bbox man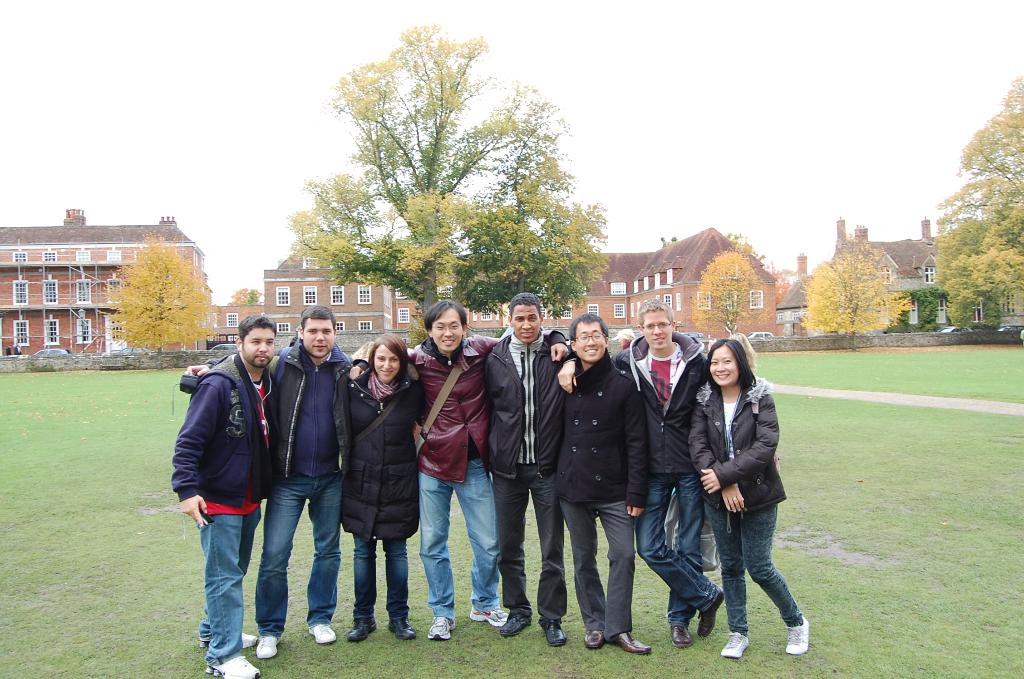
left=605, top=299, right=726, bottom=651
